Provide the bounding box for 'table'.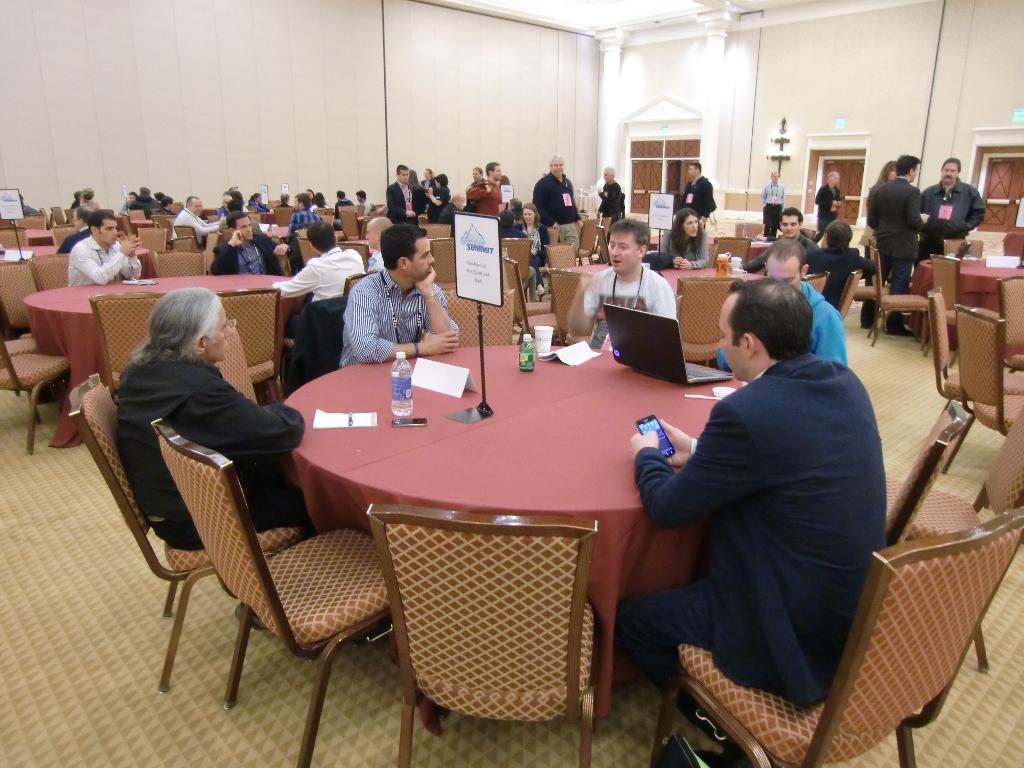
{"left": 268, "top": 221, "right": 297, "bottom": 257}.
